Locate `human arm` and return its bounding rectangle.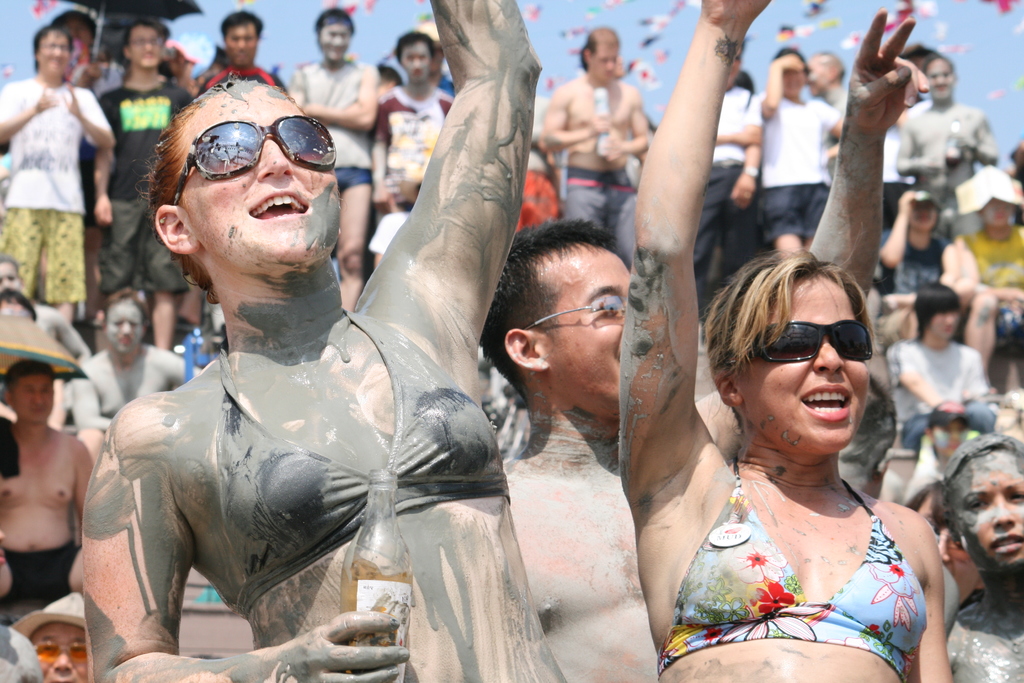
bbox(905, 512, 954, 682).
